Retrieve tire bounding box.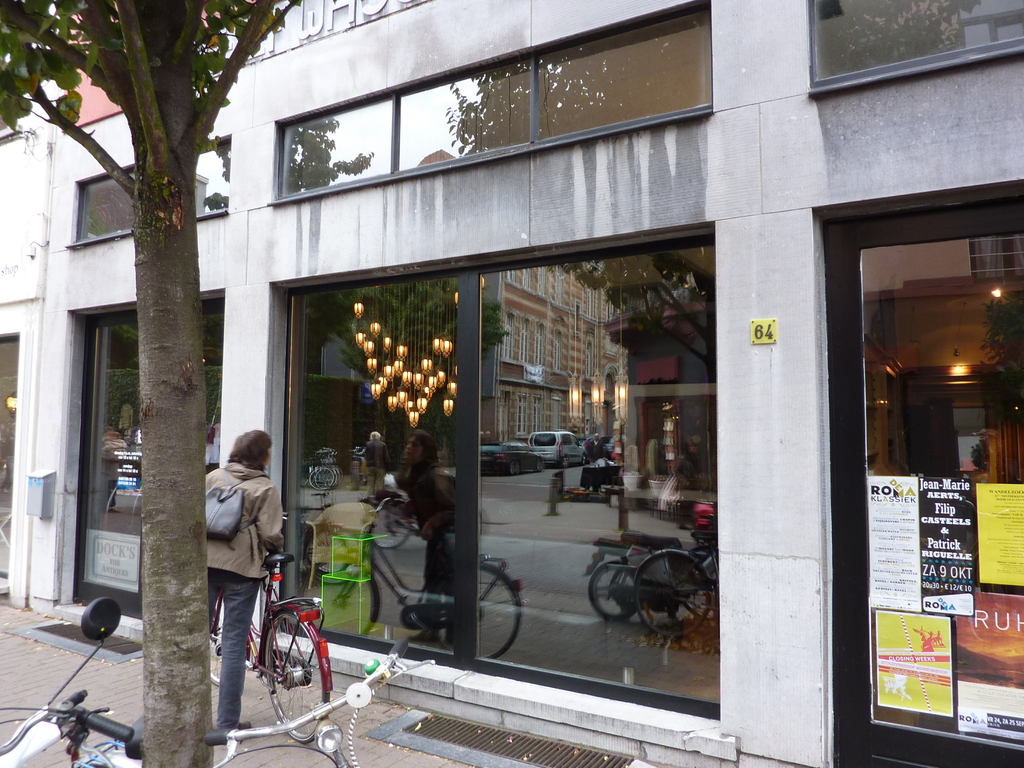
Bounding box: [260,610,336,744].
